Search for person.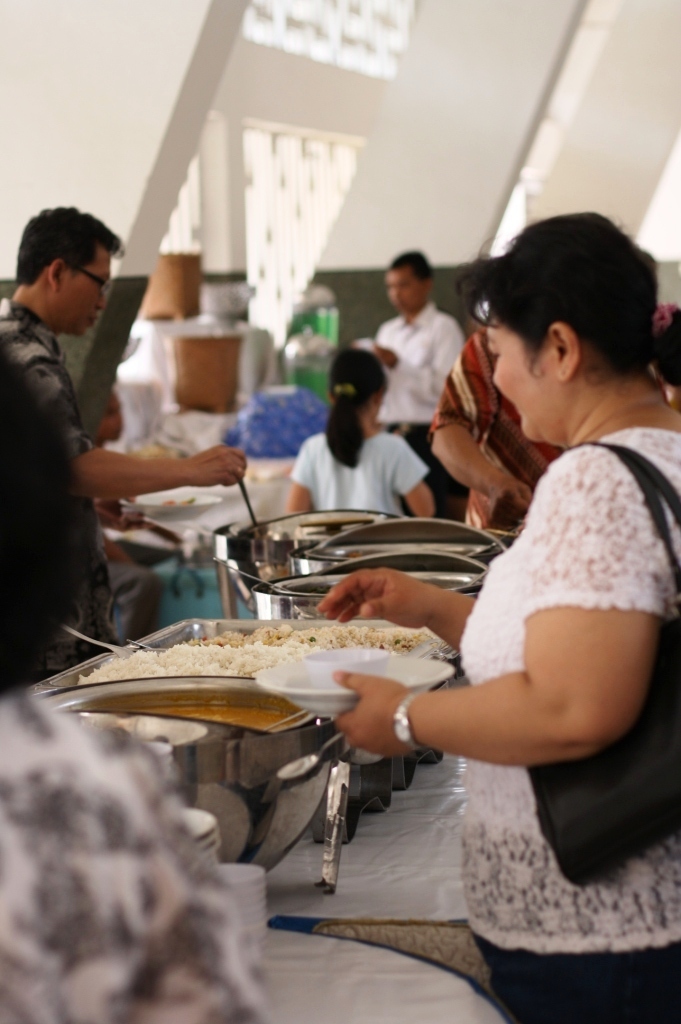
Found at locate(361, 176, 665, 974).
